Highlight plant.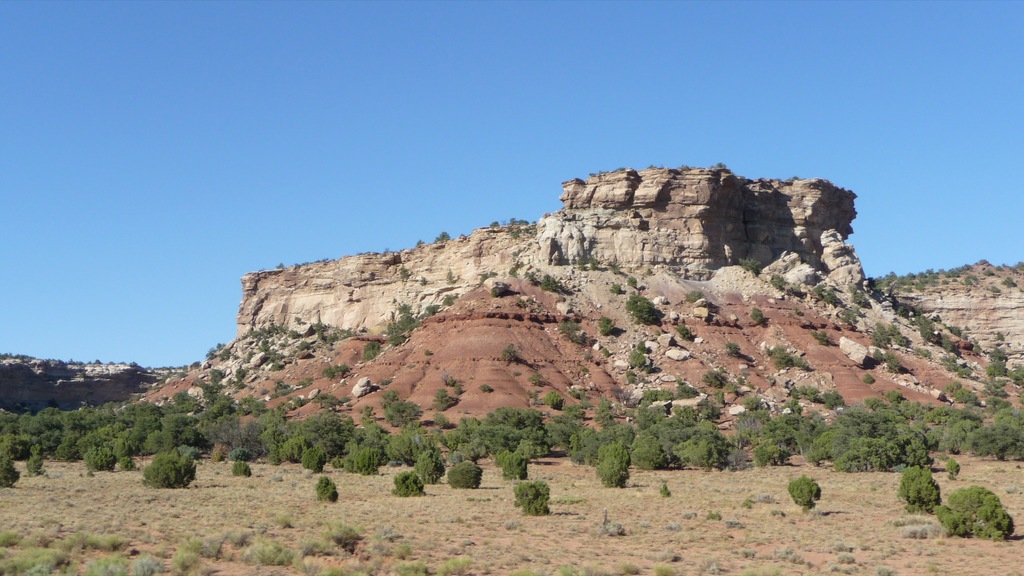
Highlighted region: <bbox>563, 562, 579, 574</bbox>.
